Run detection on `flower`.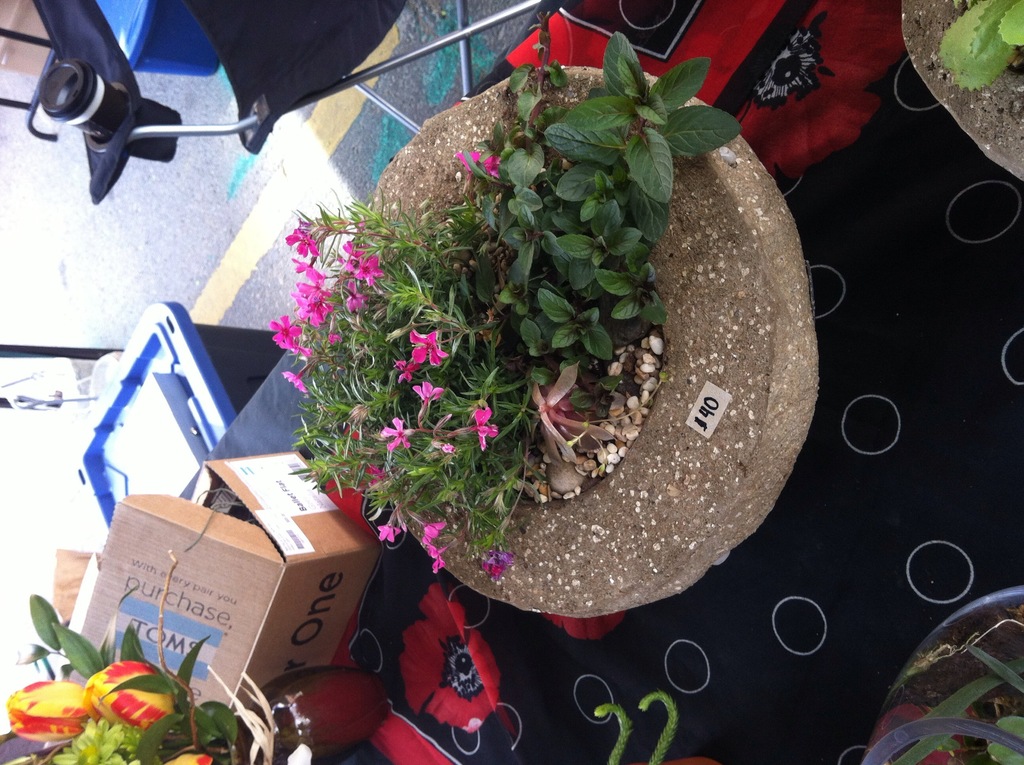
Result: l=395, t=622, r=502, b=742.
